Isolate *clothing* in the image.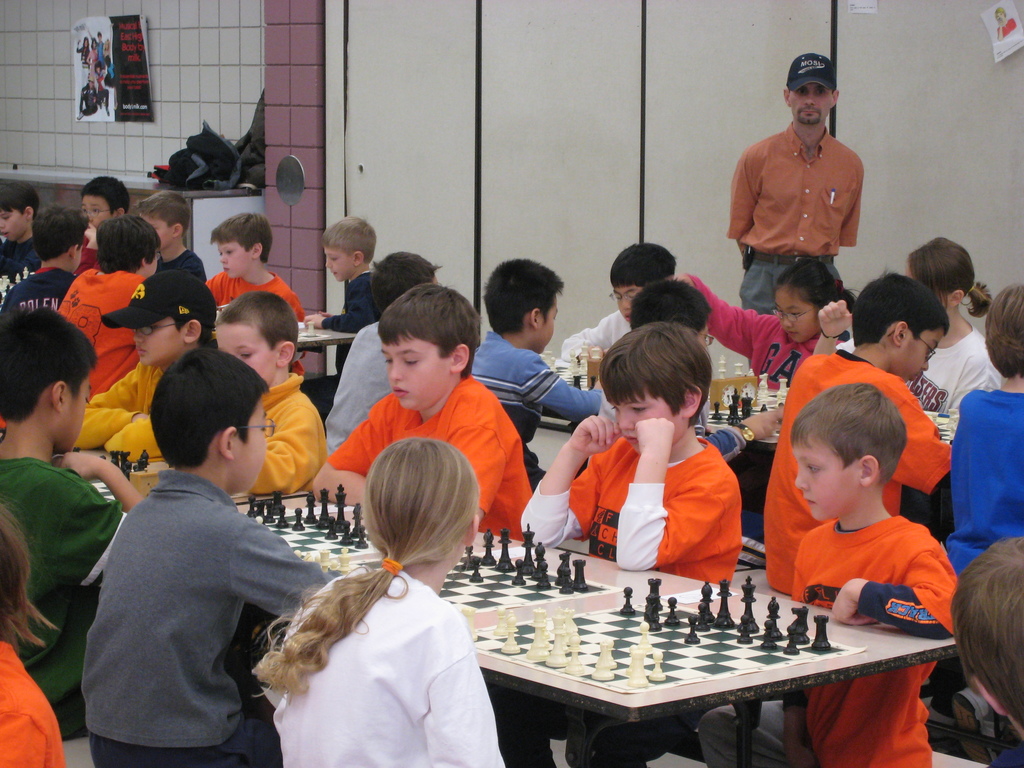
Isolated region: bbox(76, 45, 90, 87).
